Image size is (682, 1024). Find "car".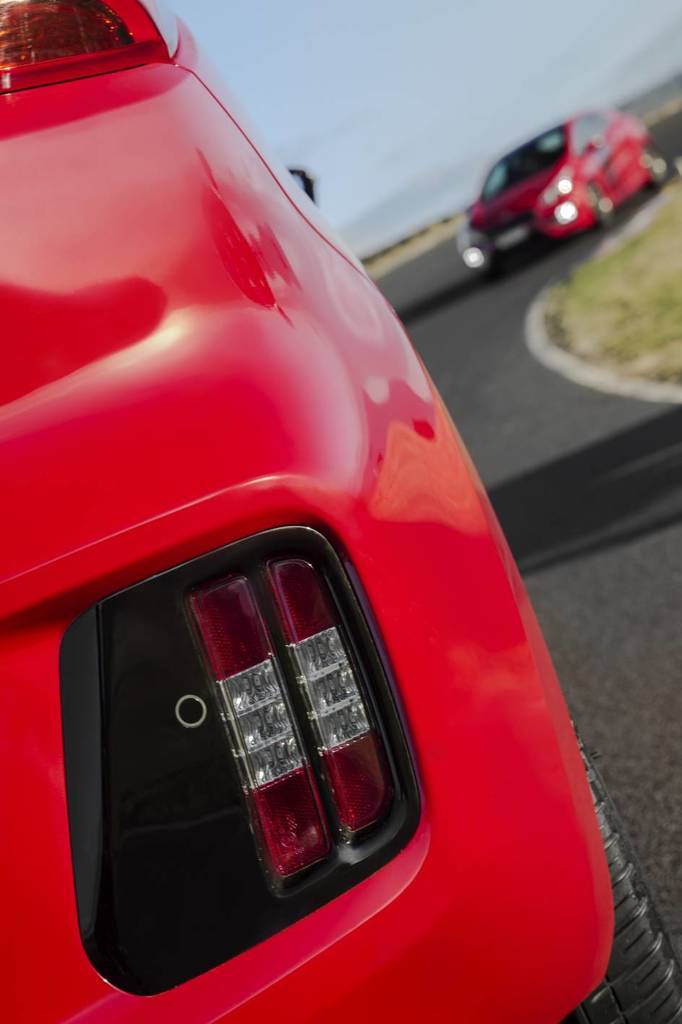
[x1=0, y1=0, x2=681, y2=1021].
